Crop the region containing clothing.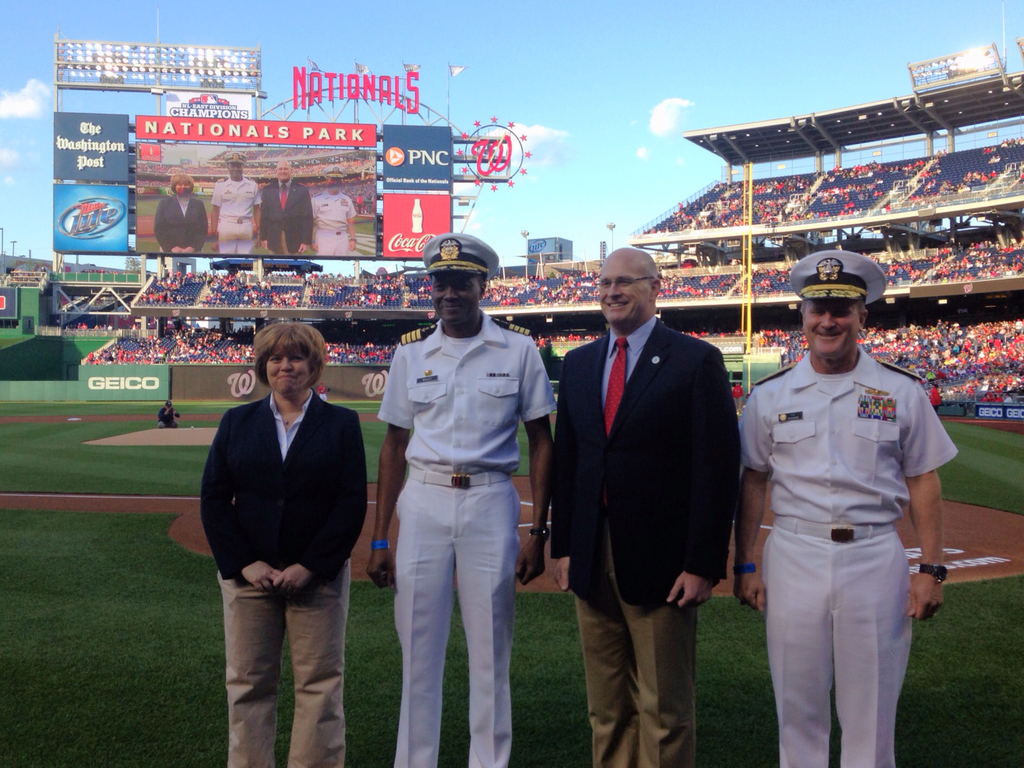
Crop region: (x1=258, y1=178, x2=311, y2=254).
